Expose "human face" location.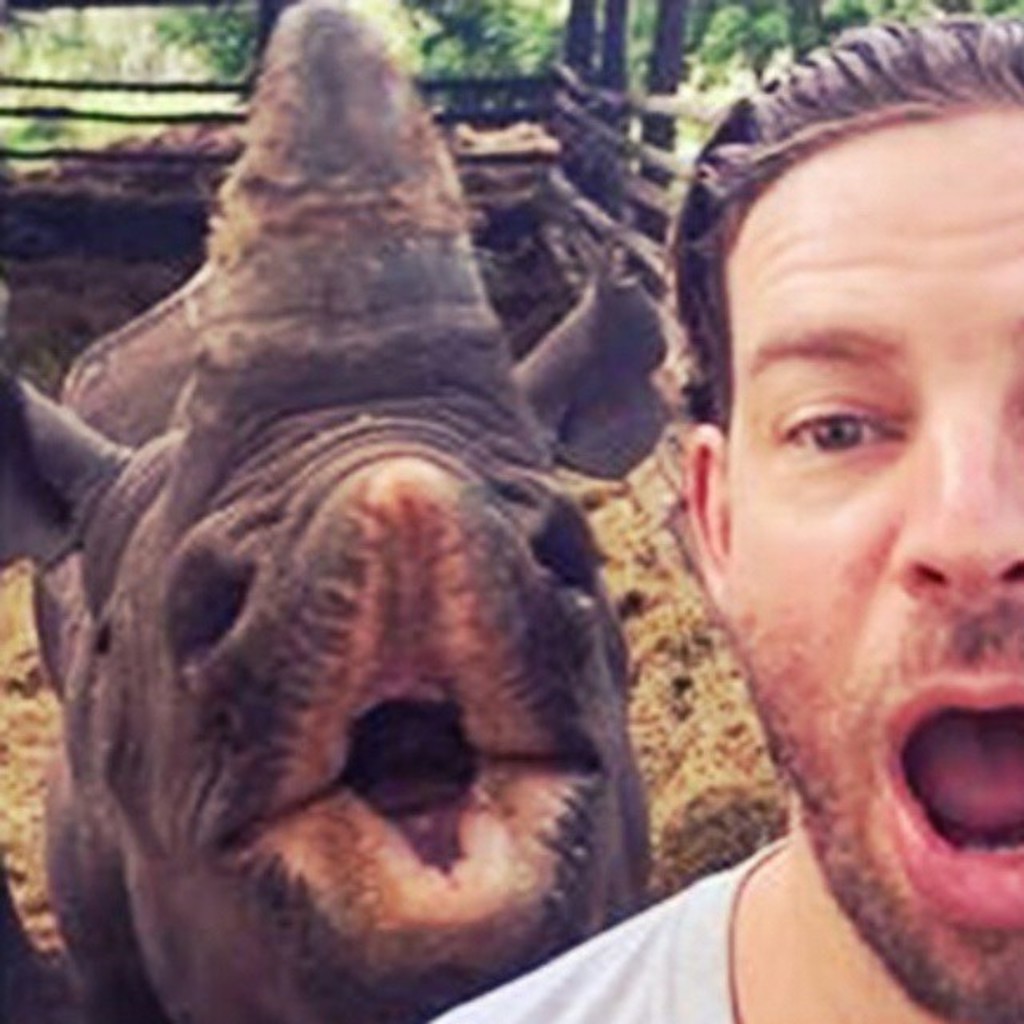
Exposed at <box>738,99,1022,1016</box>.
